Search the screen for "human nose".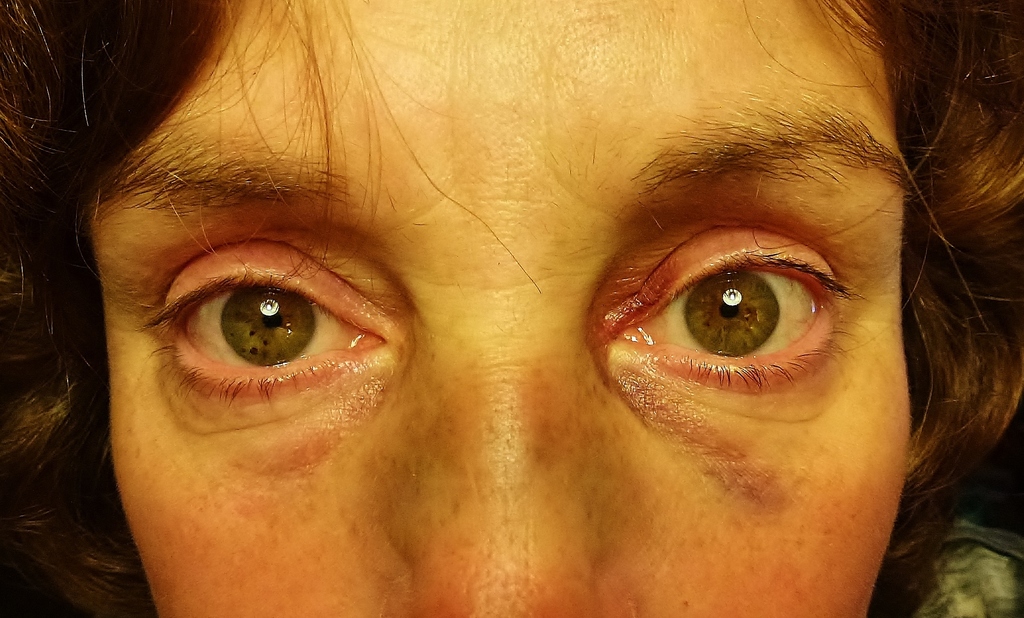
Found at <region>376, 329, 609, 617</region>.
